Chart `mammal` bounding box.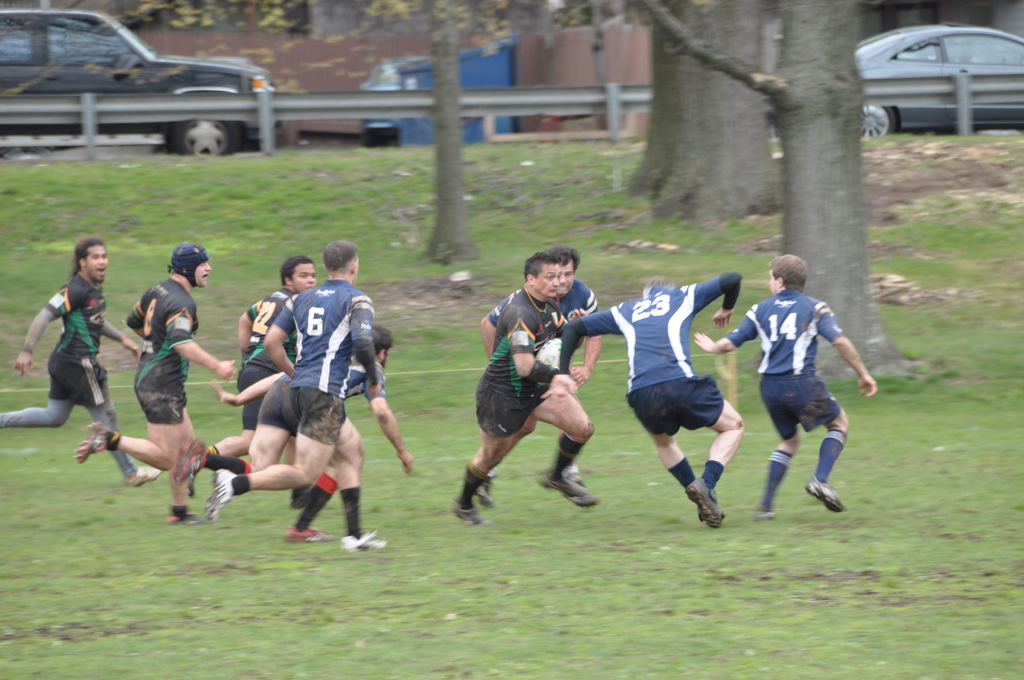
Charted: box=[452, 251, 593, 520].
